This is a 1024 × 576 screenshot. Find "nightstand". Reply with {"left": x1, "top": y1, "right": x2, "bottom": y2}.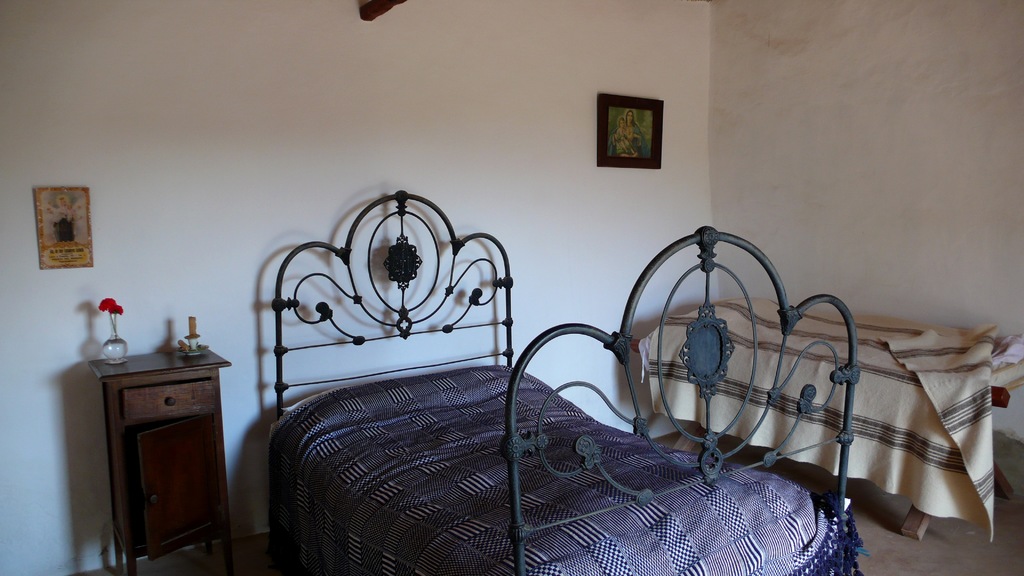
{"left": 79, "top": 333, "right": 223, "bottom": 561}.
